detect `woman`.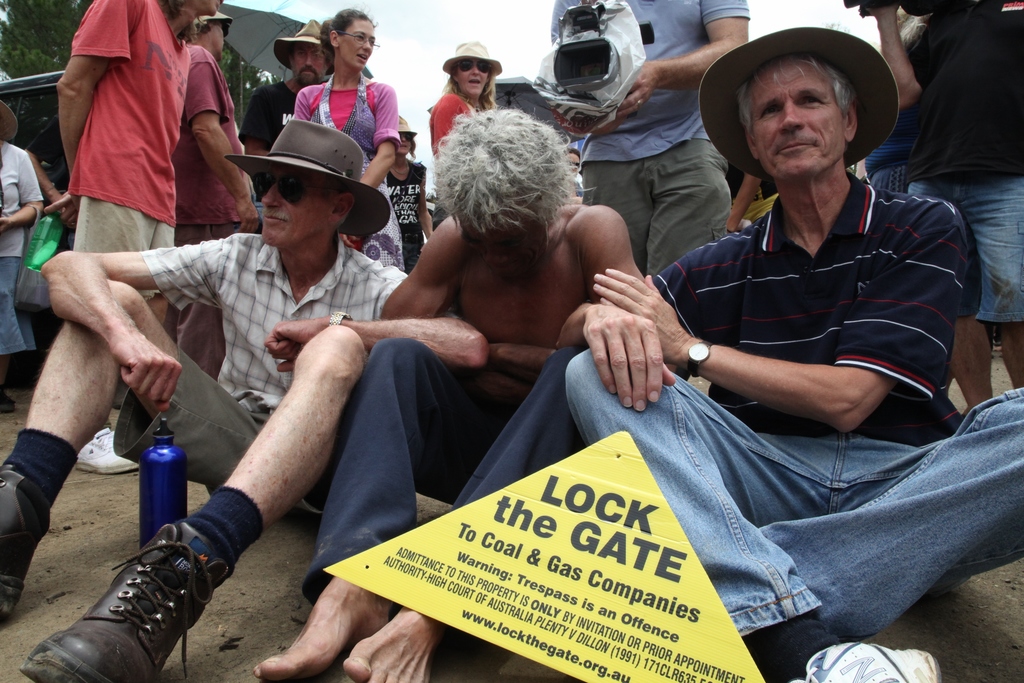
Detected at Rect(430, 42, 500, 157).
